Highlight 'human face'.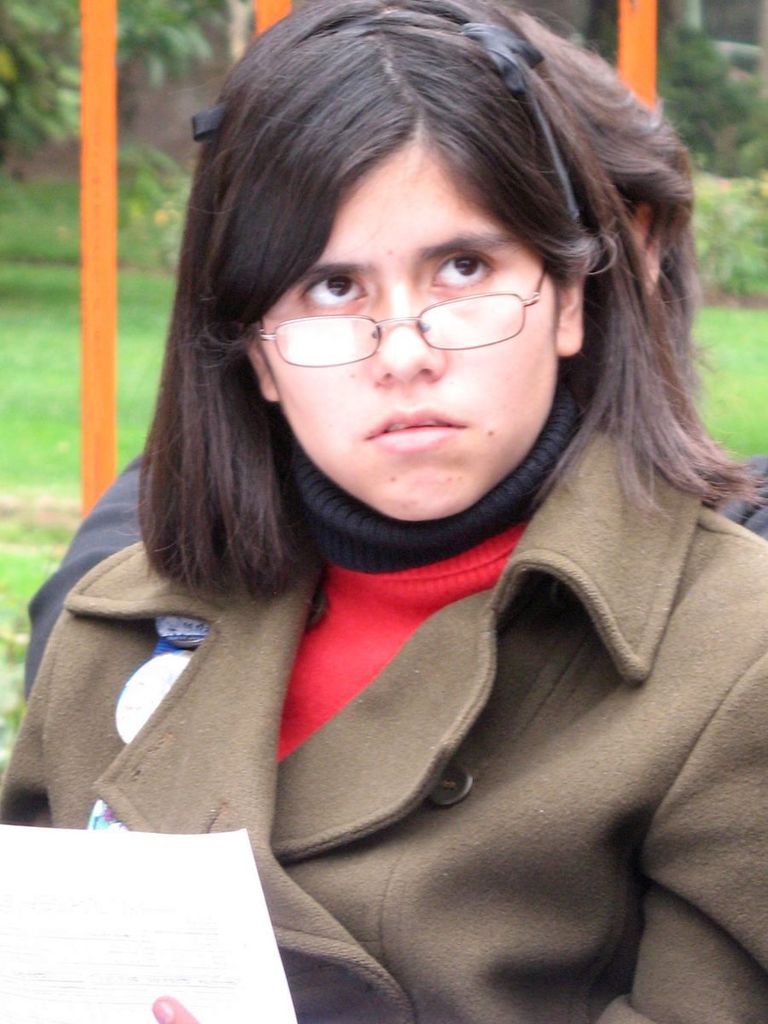
Highlighted region: 257 127 576 522.
